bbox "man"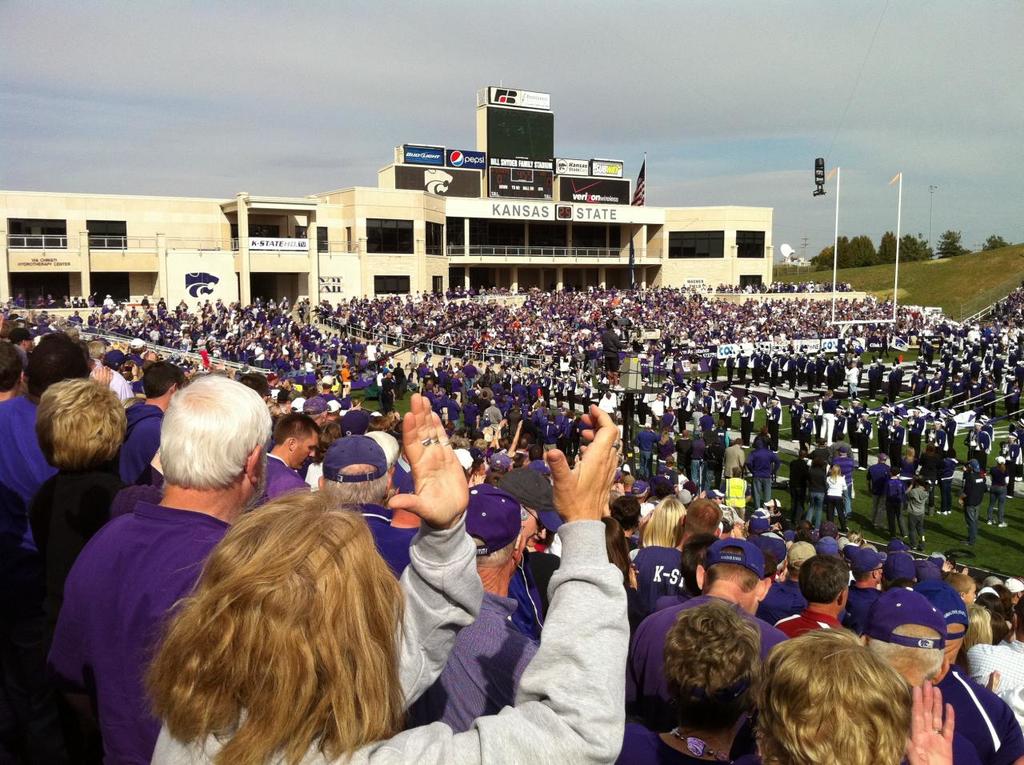
[left=806, top=439, right=836, bottom=463]
